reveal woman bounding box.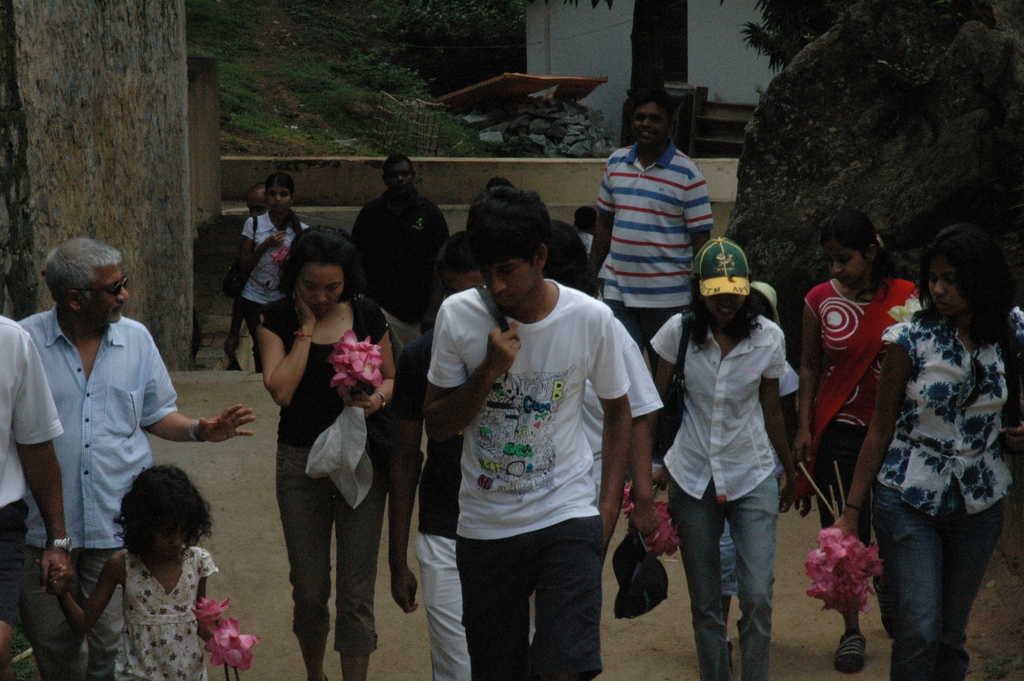
Revealed: left=643, top=235, right=797, bottom=680.
